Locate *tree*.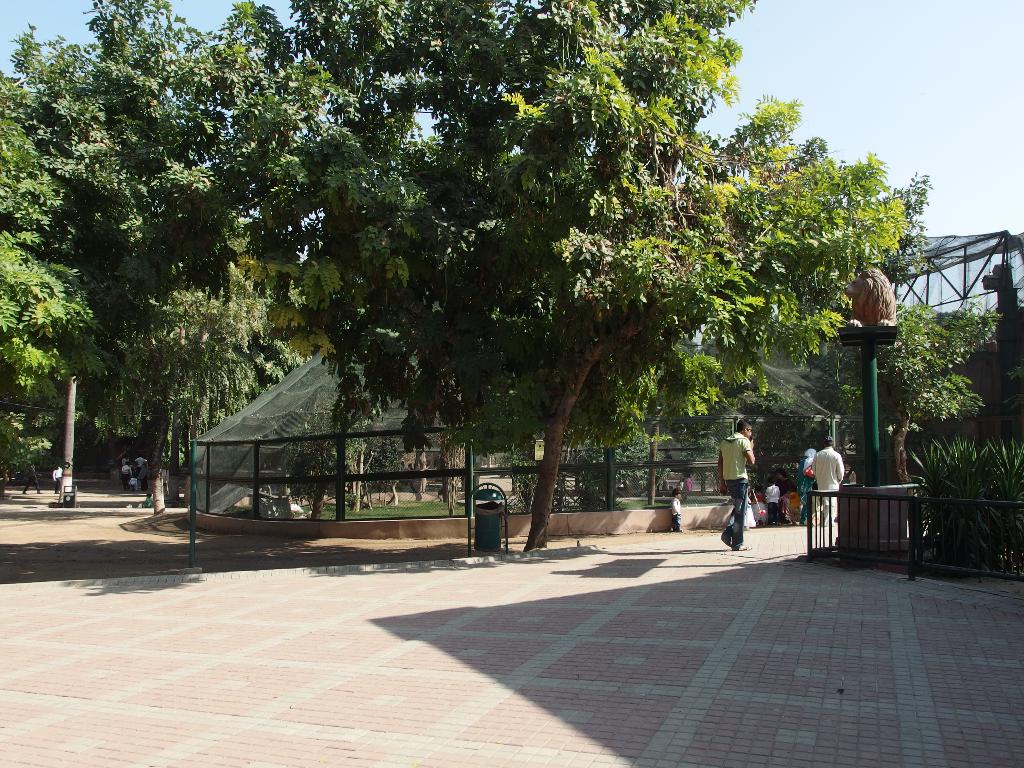
Bounding box: region(433, 0, 911, 552).
